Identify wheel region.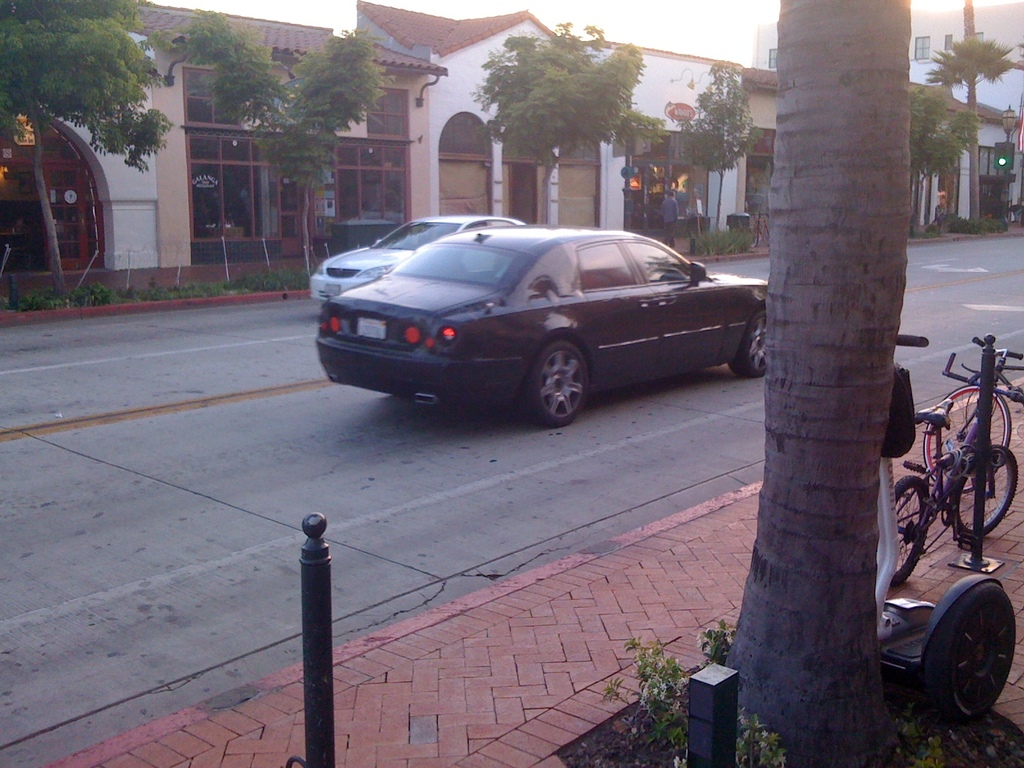
Region: {"x1": 922, "y1": 384, "x2": 1011, "y2": 495}.
